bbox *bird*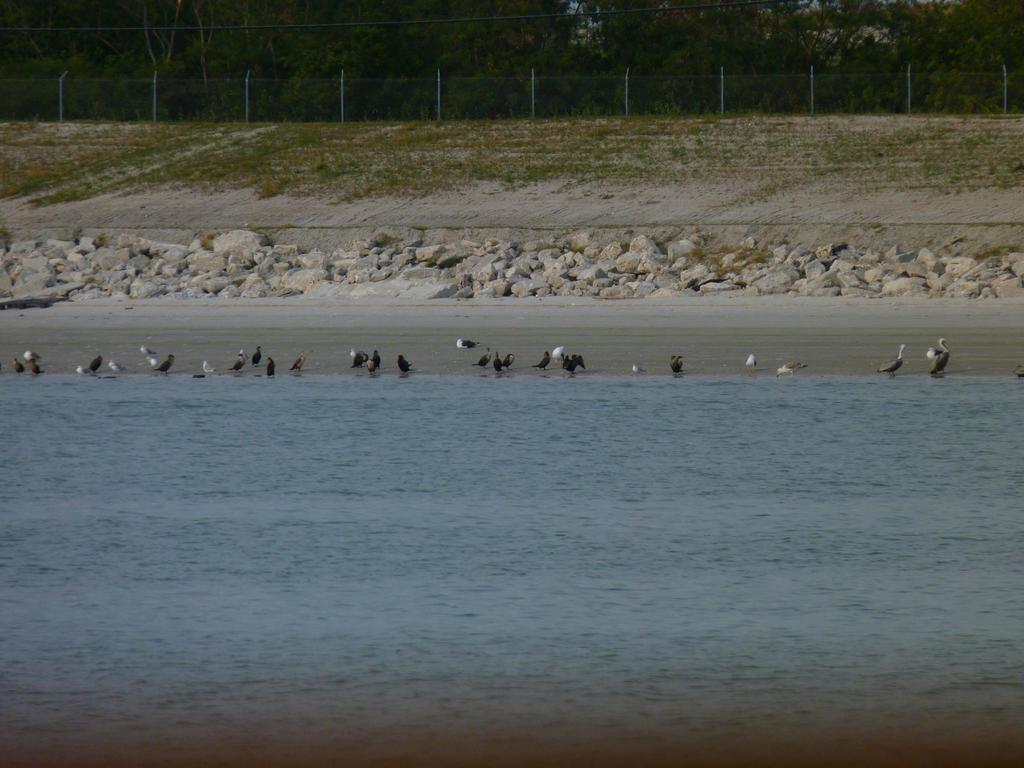
[x1=554, y1=344, x2=566, y2=365]
